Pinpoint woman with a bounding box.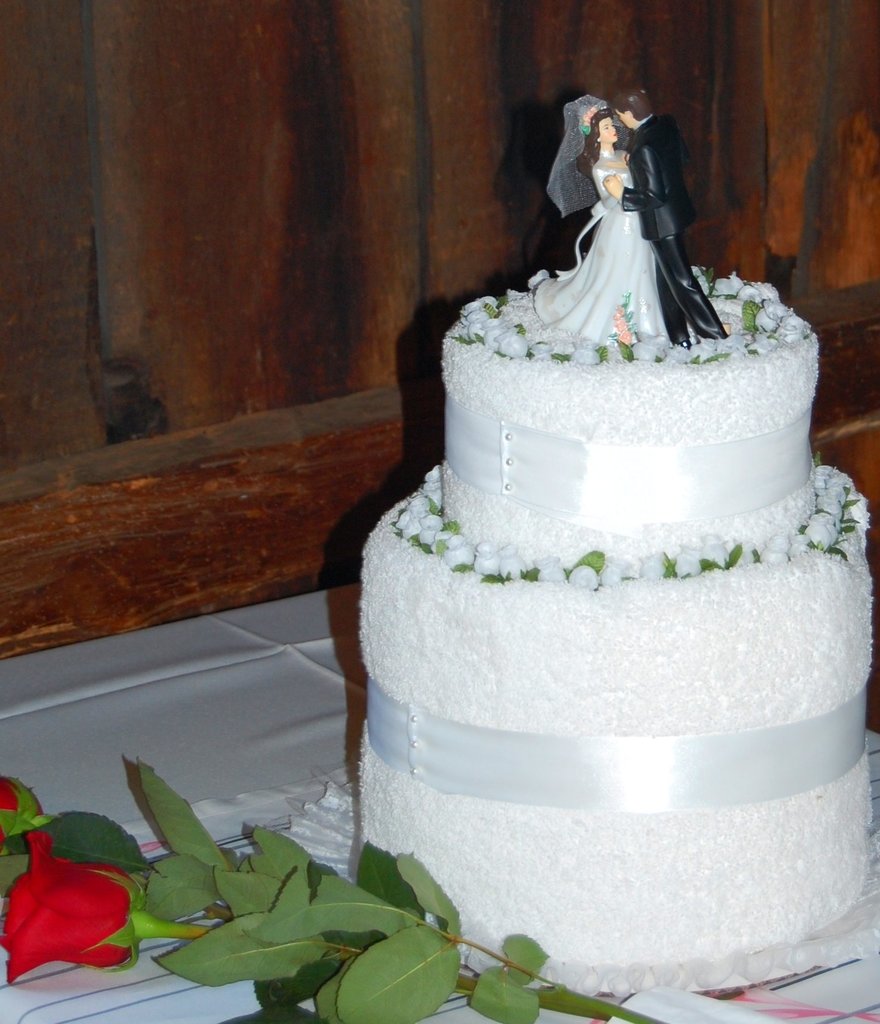
box(537, 95, 667, 345).
